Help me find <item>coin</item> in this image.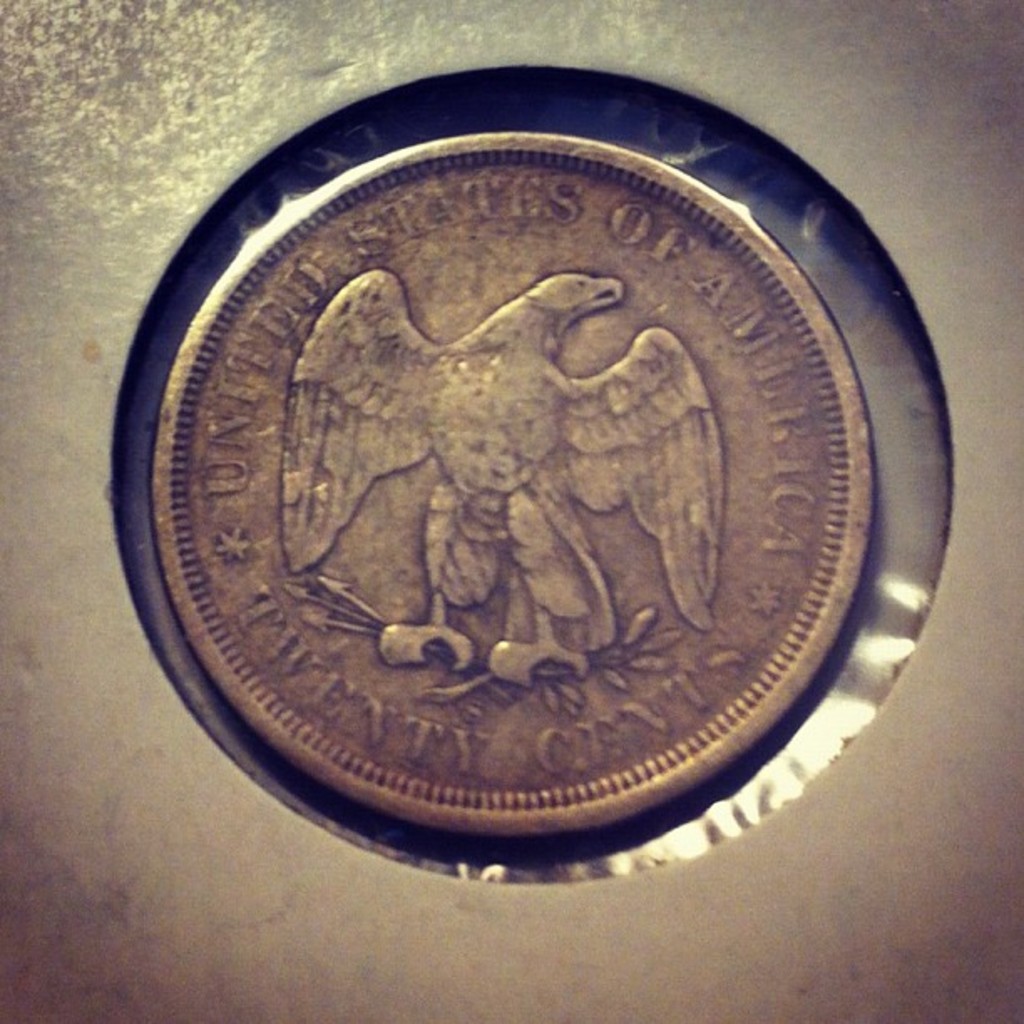
Found it: (left=149, top=129, right=880, bottom=835).
